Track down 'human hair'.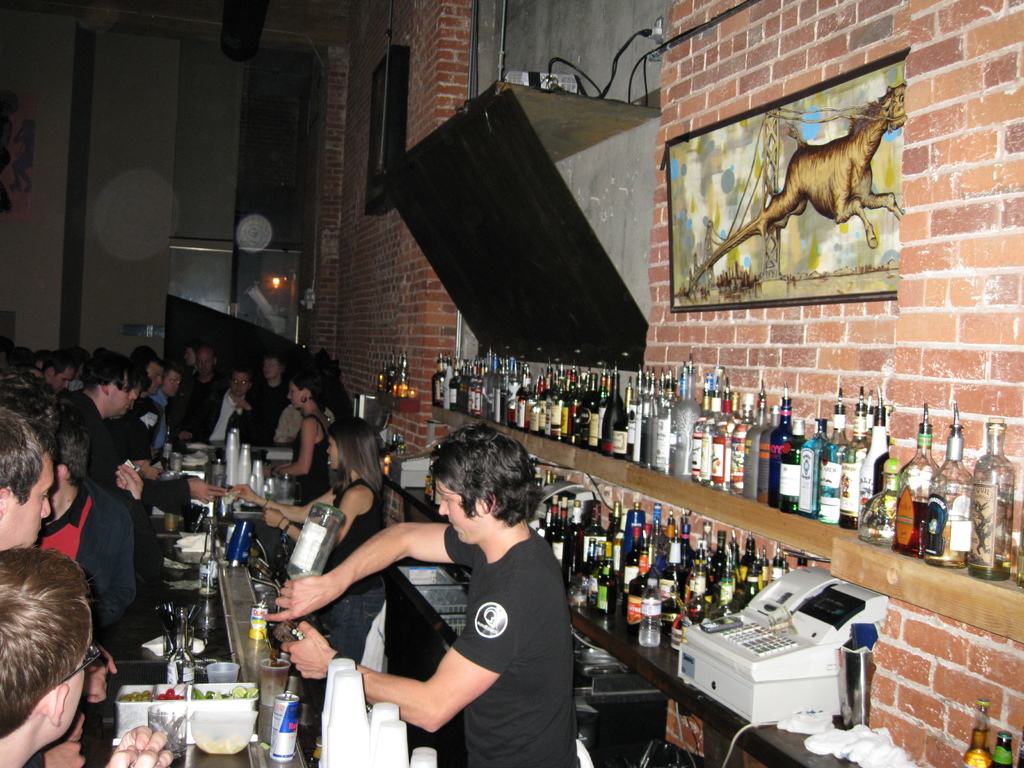
Tracked to crop(328, 416, 383, 499).
